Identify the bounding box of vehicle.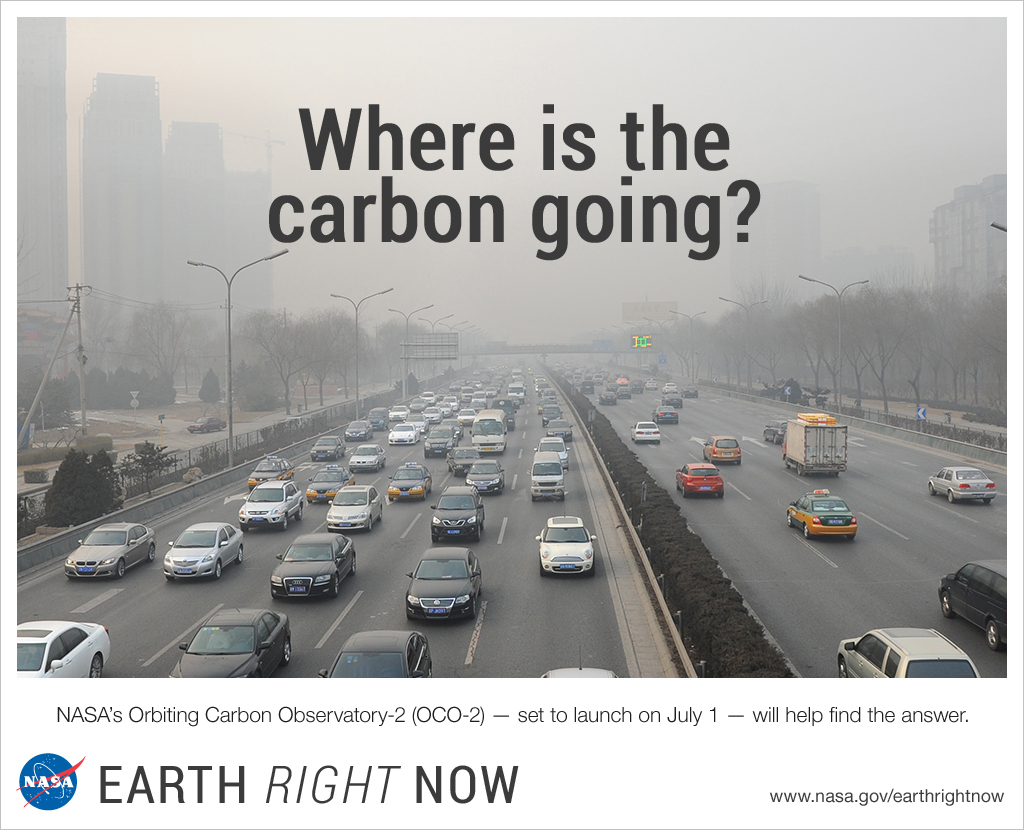
{"left": 672, "top": 459, "right": 725, "bottom": 497}.
